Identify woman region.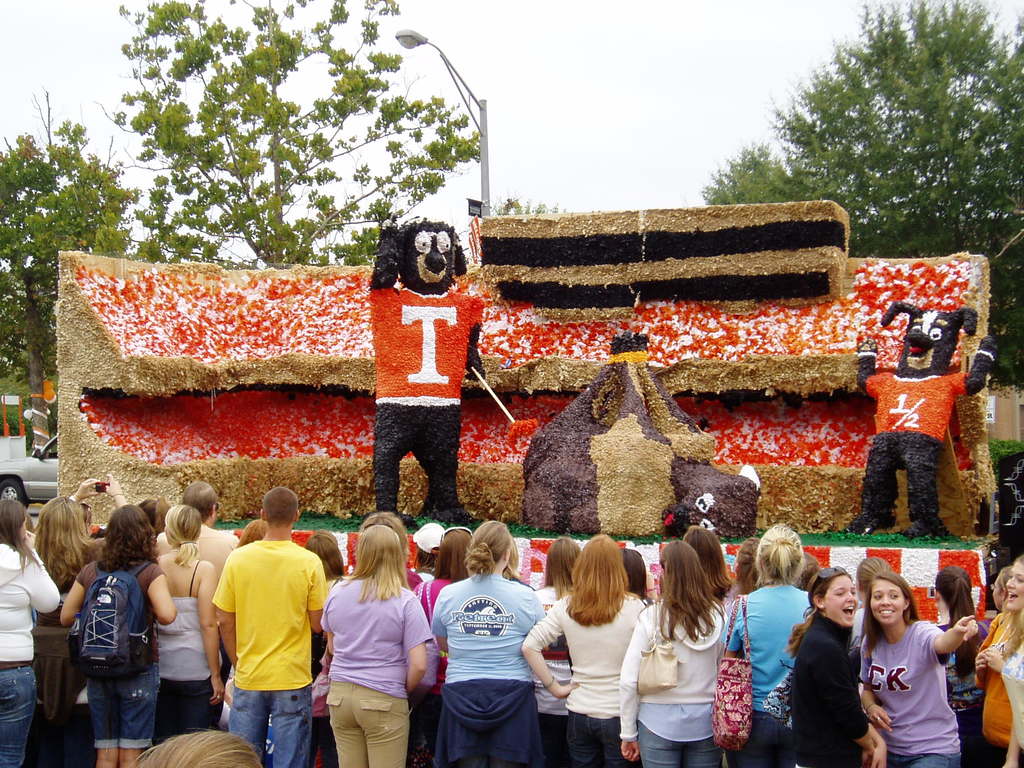
Region: x1=536, y1=533, x2=581, y2=766.
